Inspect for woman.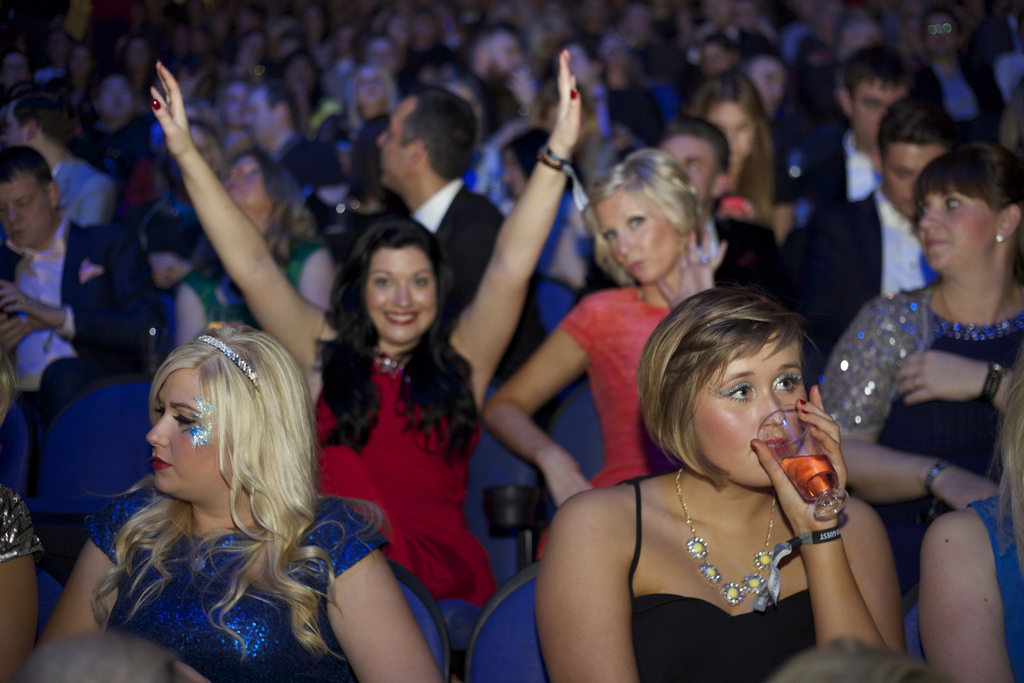
Inspection: locate(810, 144, 1023, 575).
